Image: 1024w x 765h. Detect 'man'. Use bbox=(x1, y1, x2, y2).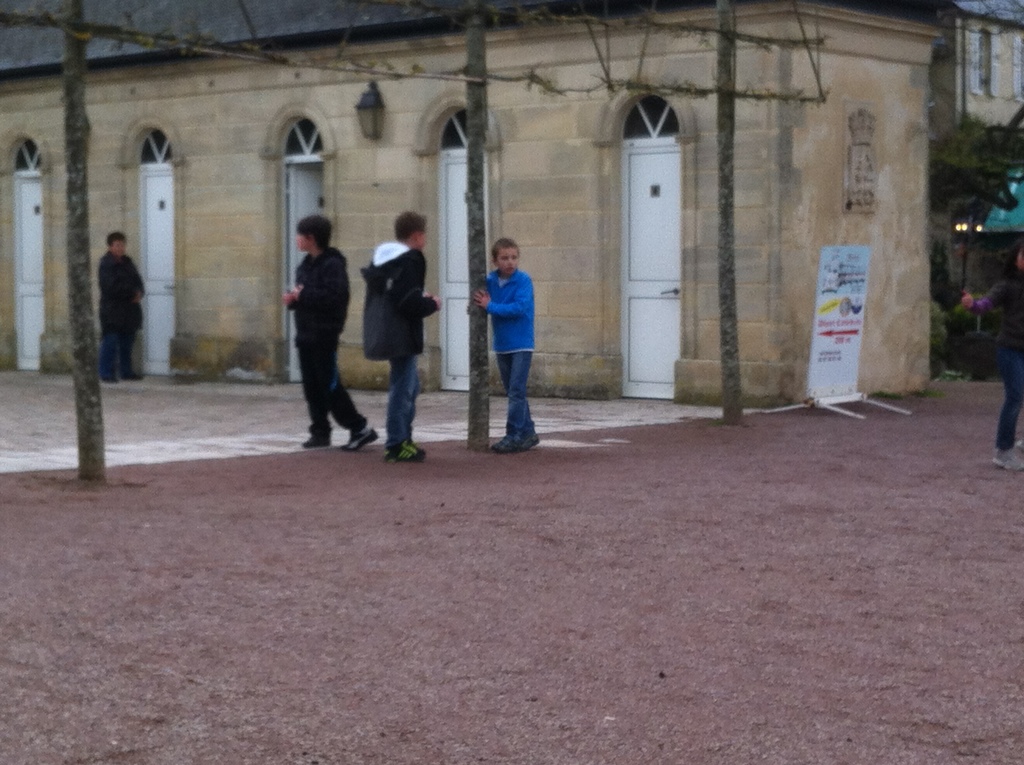
bbox=(271, 208, 355, 441).
